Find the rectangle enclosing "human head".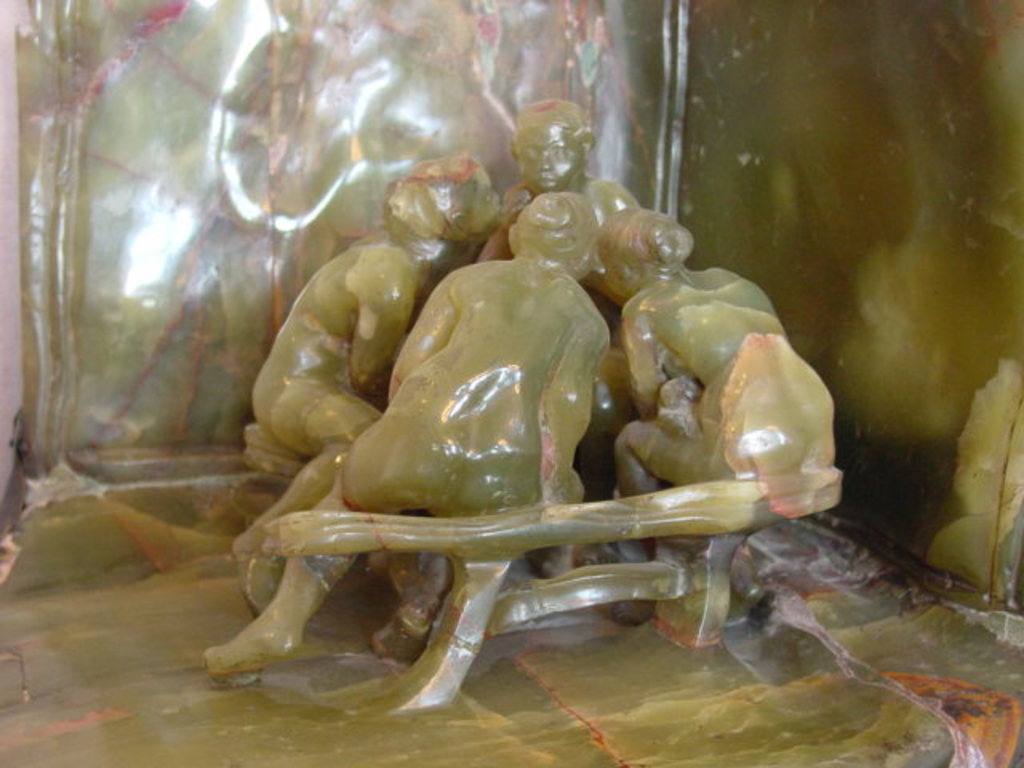
498 85 608 197.
